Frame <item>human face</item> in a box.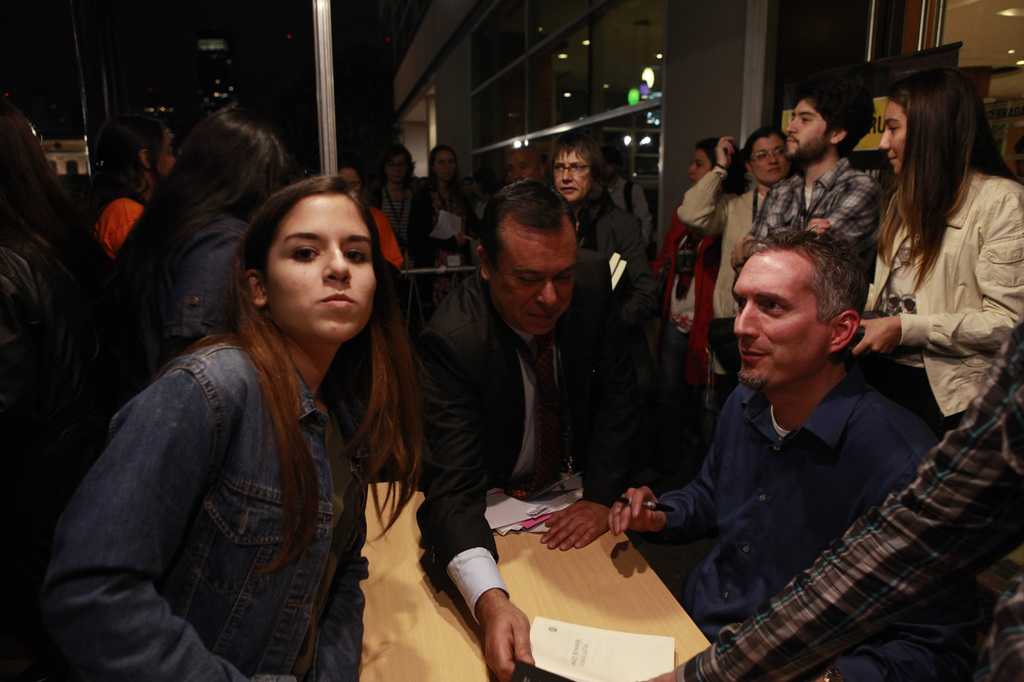
<region>433, 149, 457, 183</region>.
